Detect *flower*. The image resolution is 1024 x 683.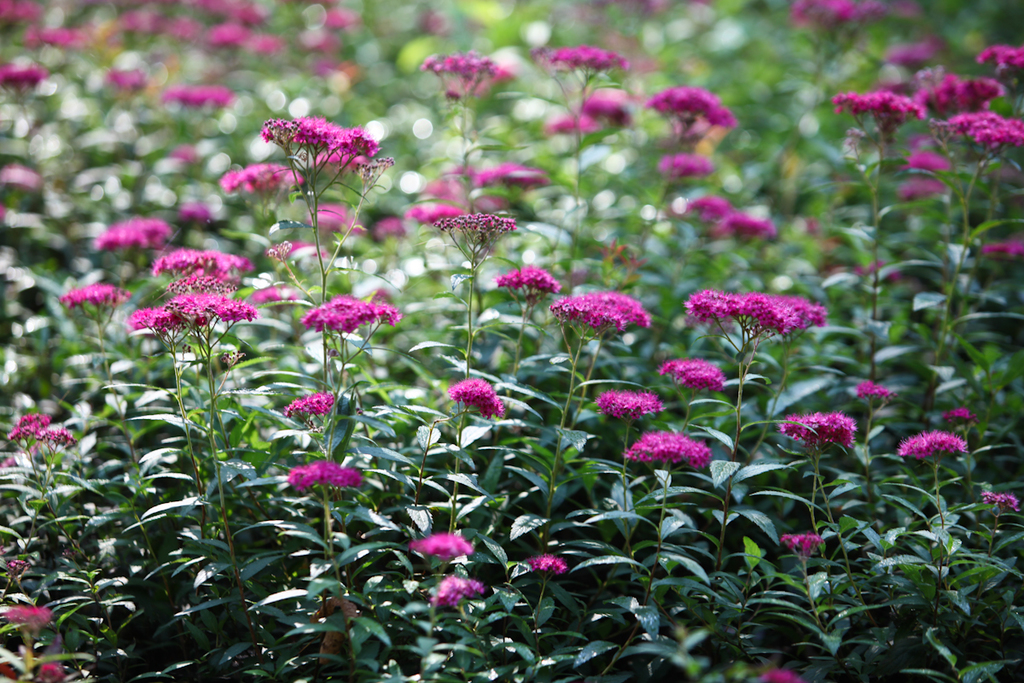
[661, 361, 724, 393].
